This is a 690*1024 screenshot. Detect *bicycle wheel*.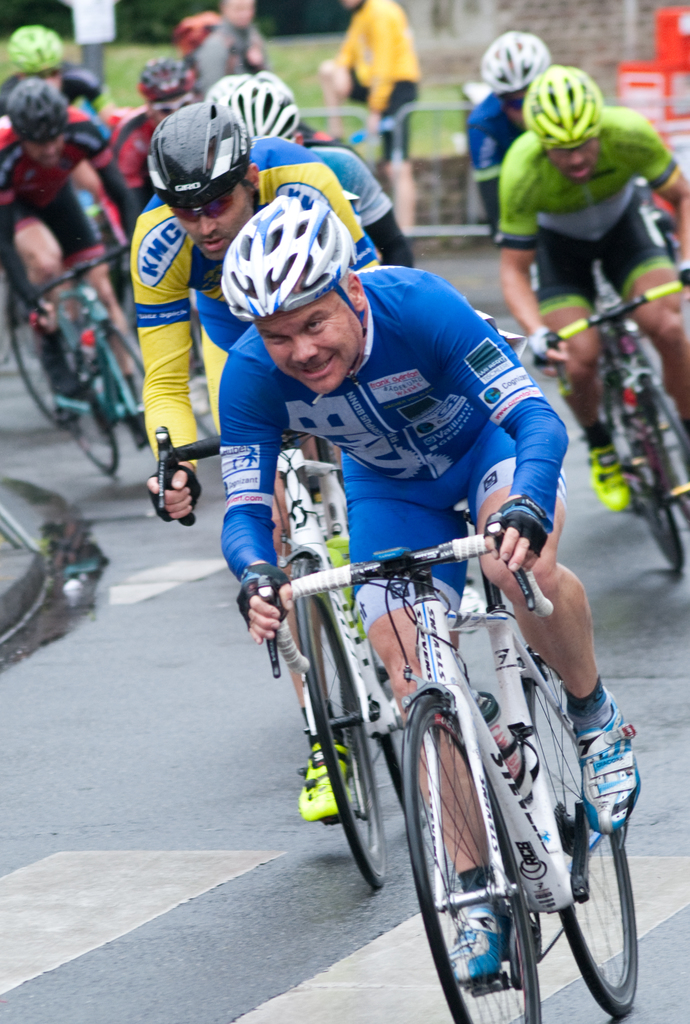
602/358/686/573.
